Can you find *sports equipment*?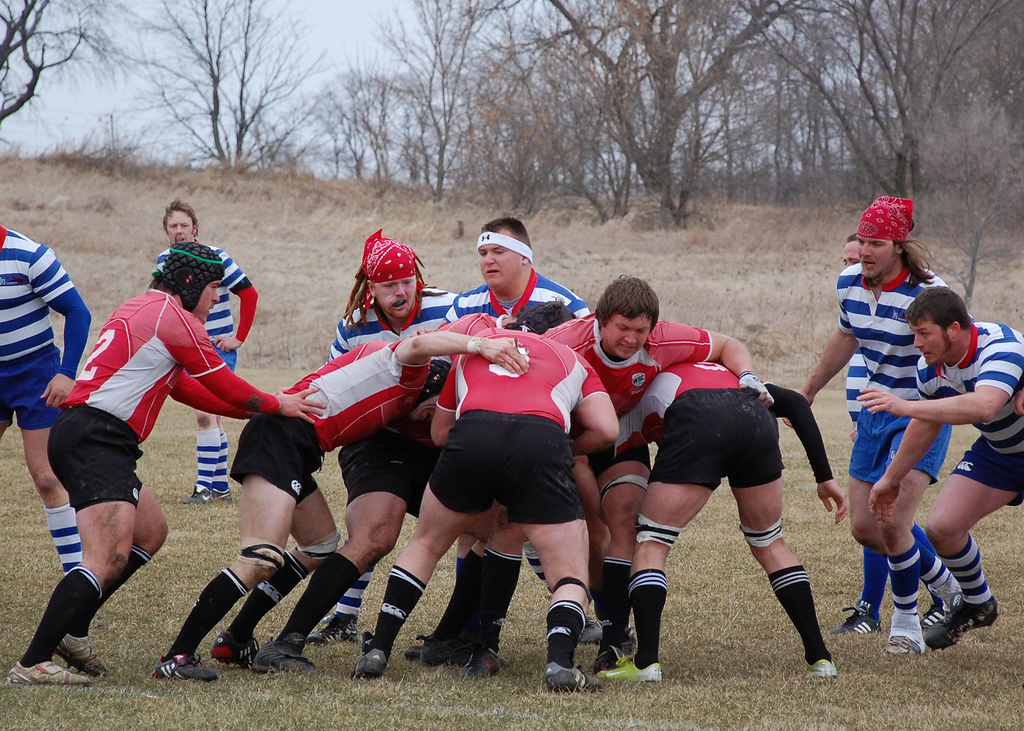
Yes, bounding box: 542/660/595/691.
